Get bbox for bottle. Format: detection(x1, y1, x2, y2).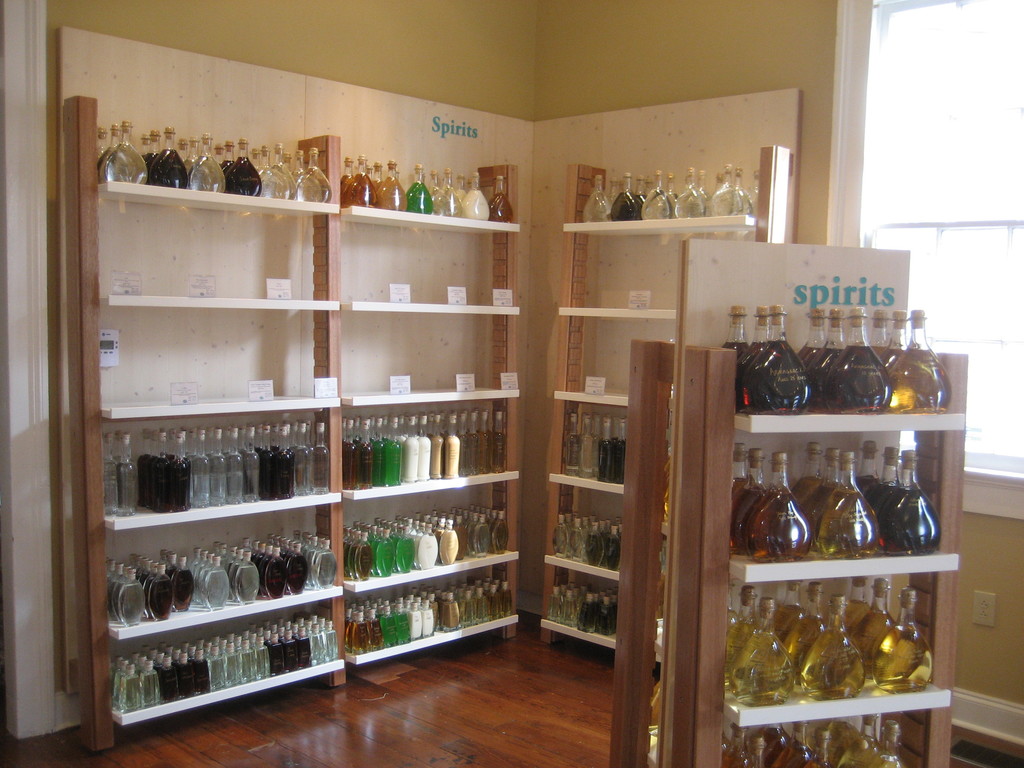
detection(881, 307, 954, 413).
